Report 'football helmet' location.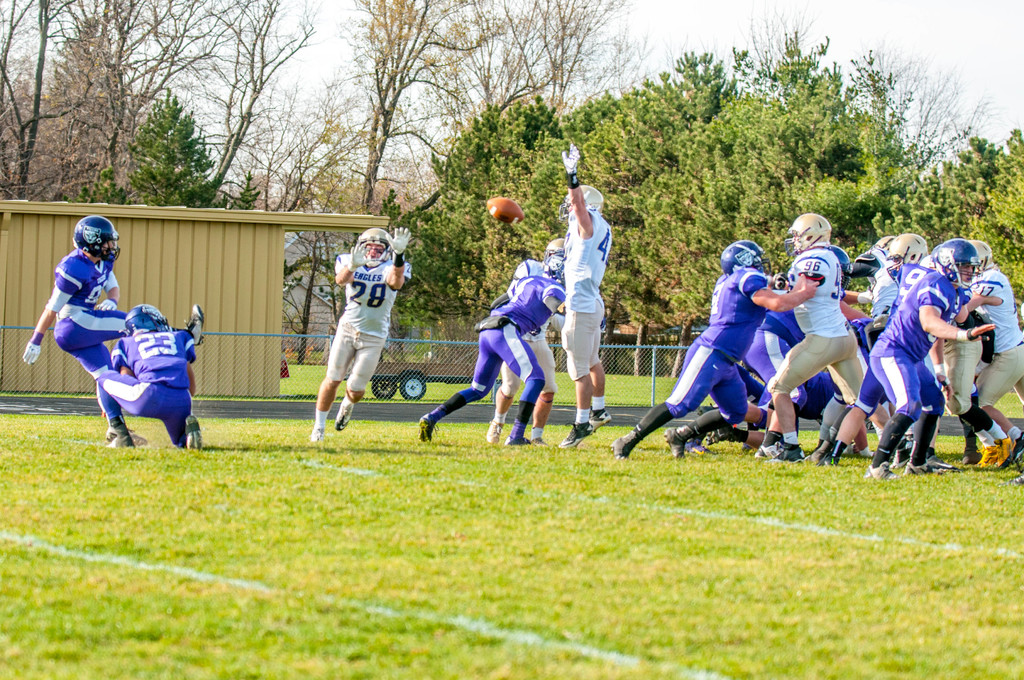
Report: select_region(340, 229, 399, 273).
